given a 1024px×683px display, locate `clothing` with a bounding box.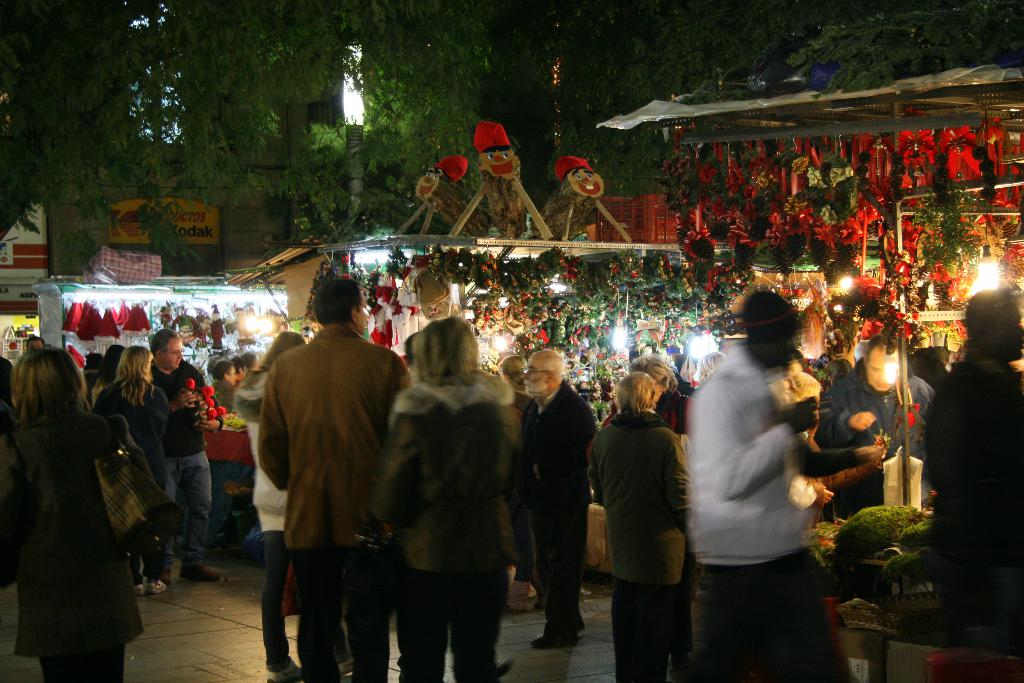
Located: BBox(915, 344, 1023, 682).
